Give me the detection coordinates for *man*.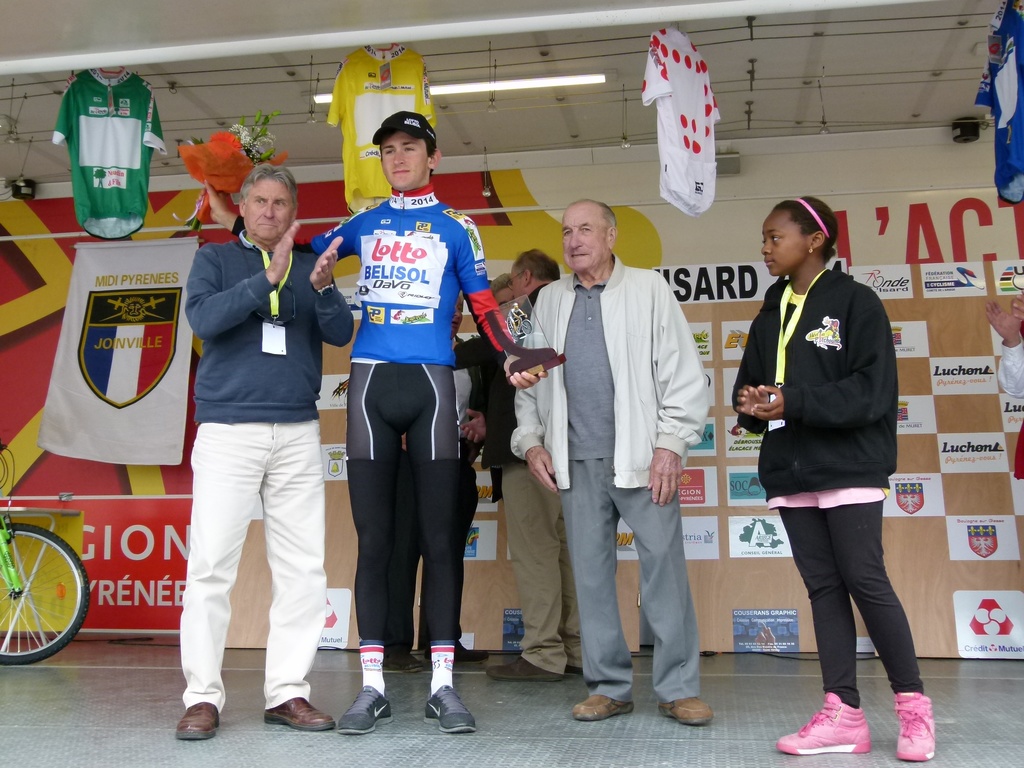
l=168, t=134, r=335, b=760.
